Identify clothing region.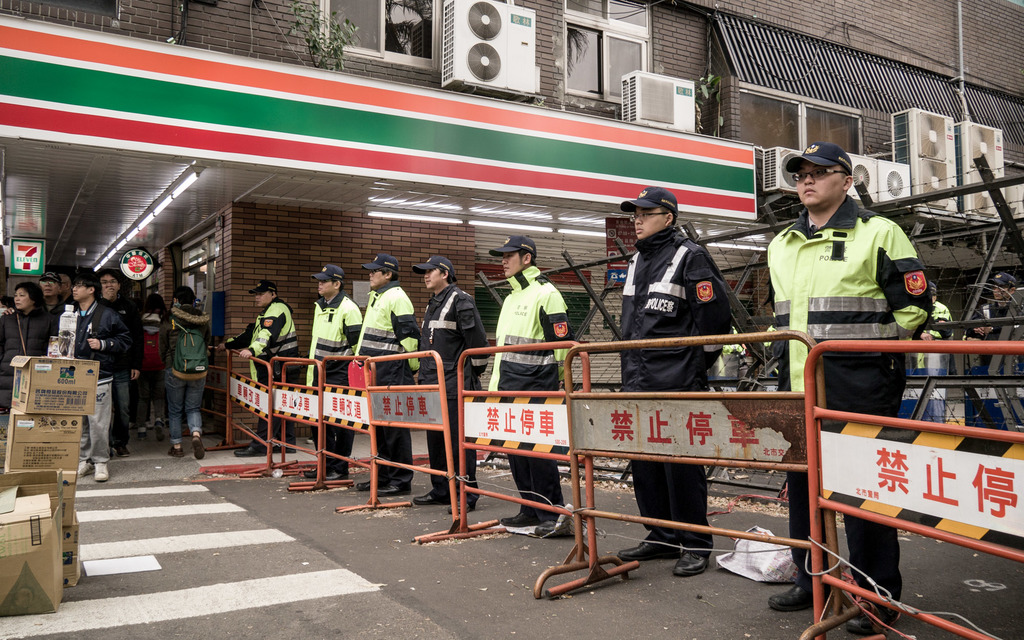
Region: <bbox>765, 205, 931, 639</bbox>.
